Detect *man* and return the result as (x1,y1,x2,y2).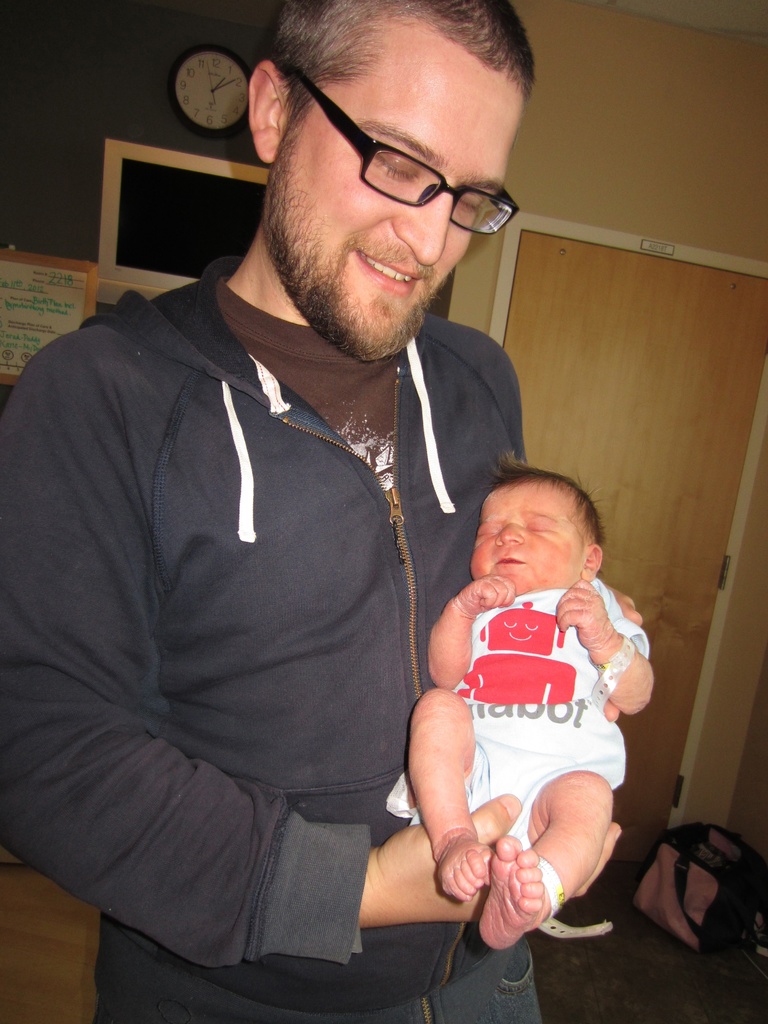
(28,5,593,1023).
